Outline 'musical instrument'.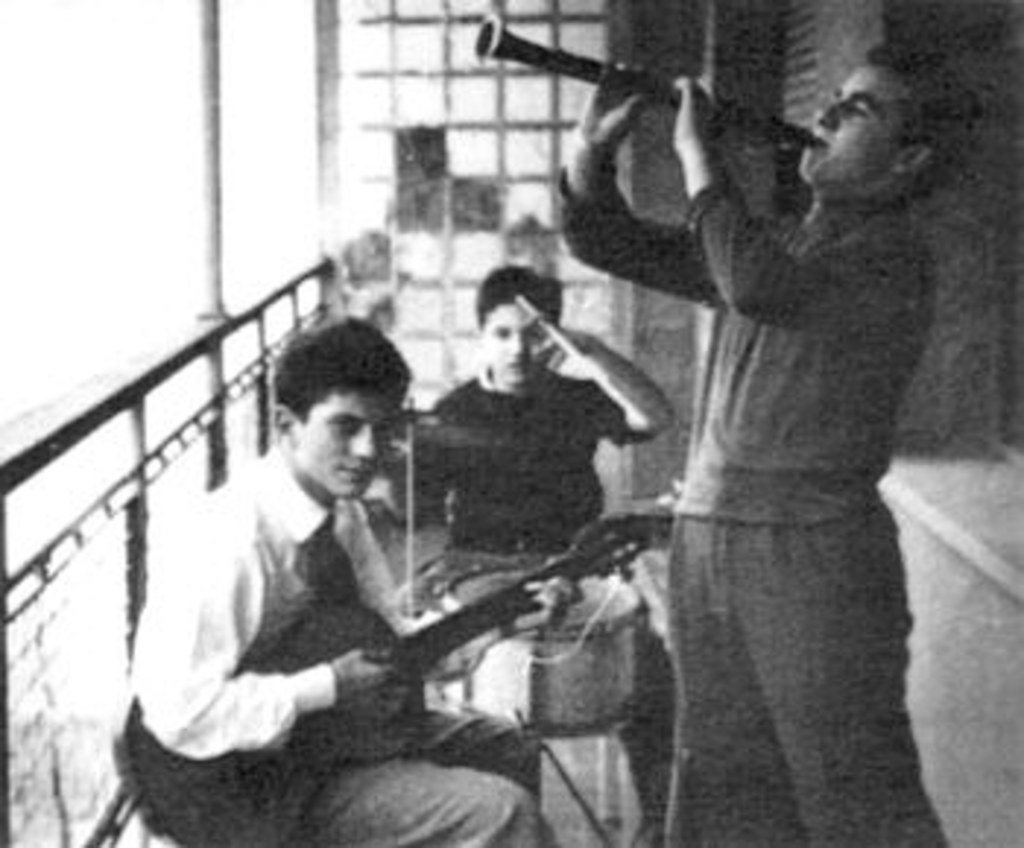
Outline: <box>105,503,714,845</box>.
